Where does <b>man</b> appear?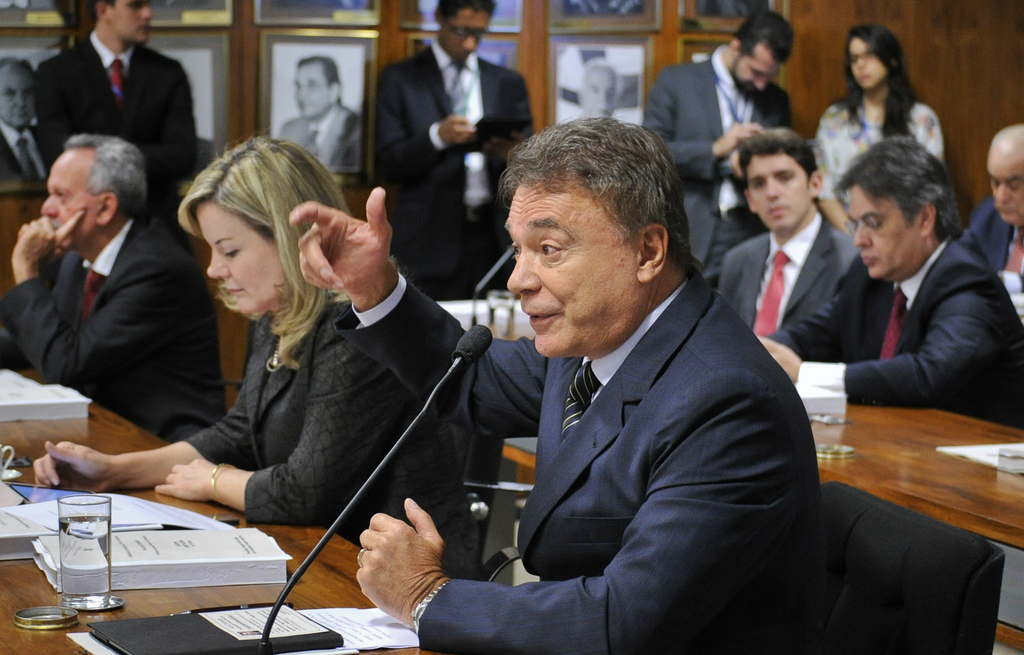
Appears at [left=956, top=117, right=1023, bottom=298].
